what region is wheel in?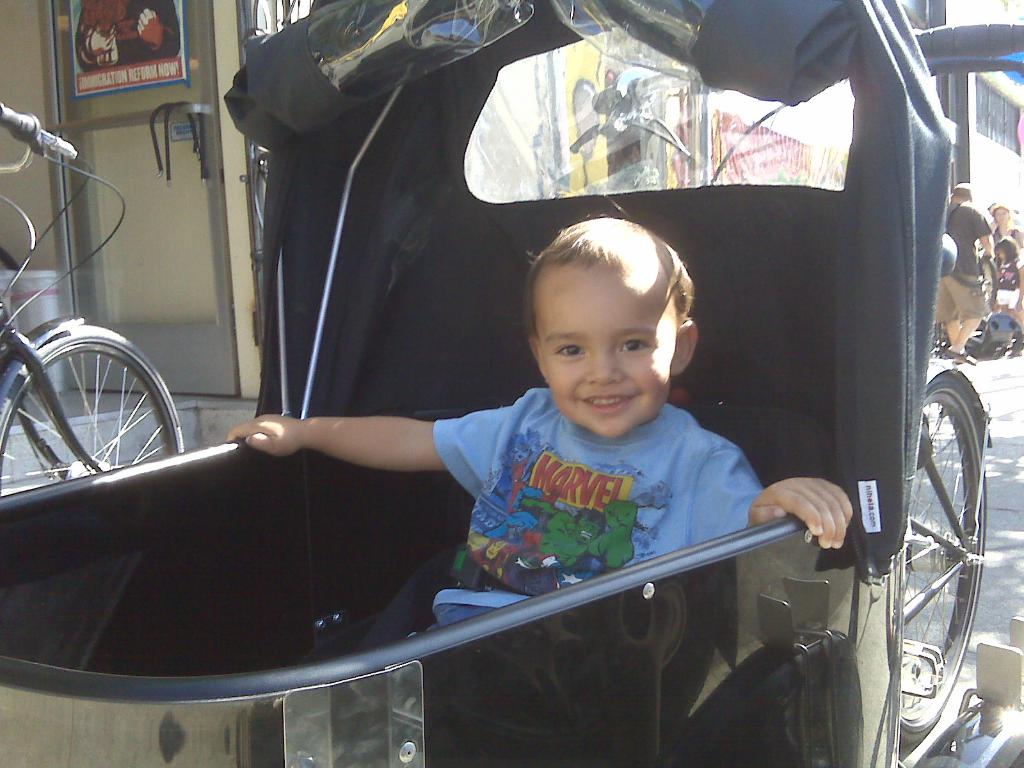
region(977, 257, 999, 305).
